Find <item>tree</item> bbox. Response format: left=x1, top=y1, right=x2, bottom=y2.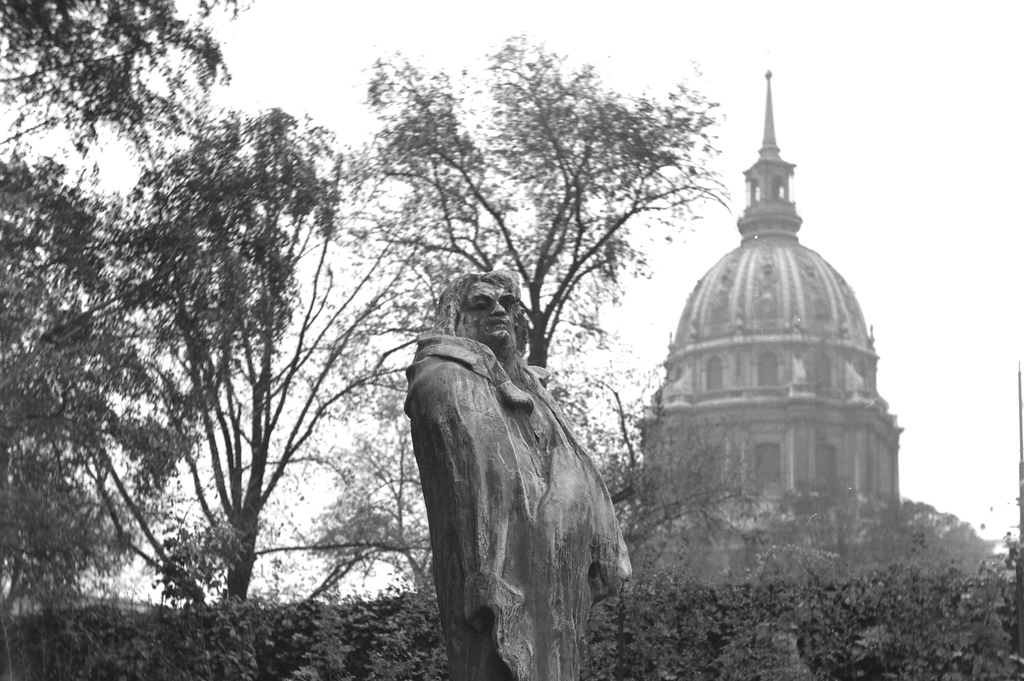
left=329, top=31, right=731, bottom=389.
